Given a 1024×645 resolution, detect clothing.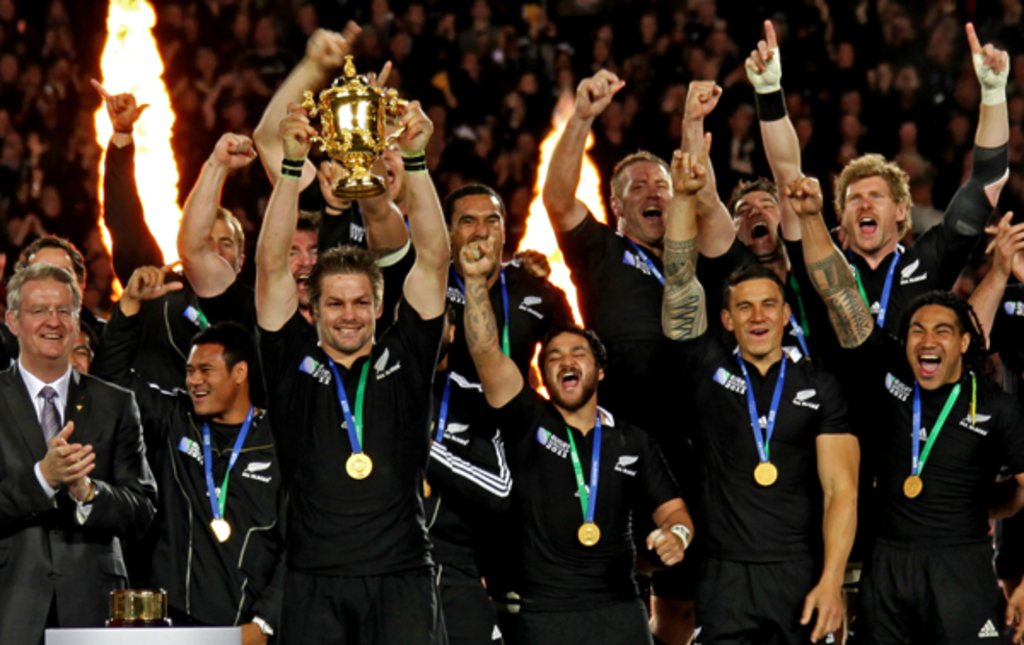
bbox=(2, 305, 111, 367).
